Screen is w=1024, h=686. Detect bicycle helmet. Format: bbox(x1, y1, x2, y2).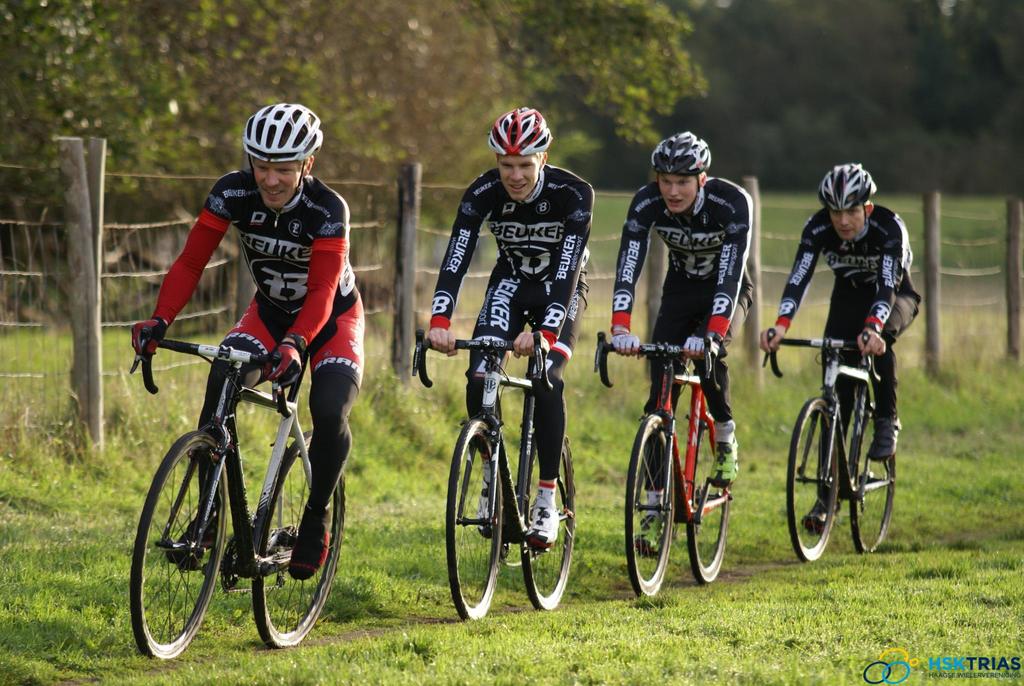
bbox(657, 125, 714, 202).
